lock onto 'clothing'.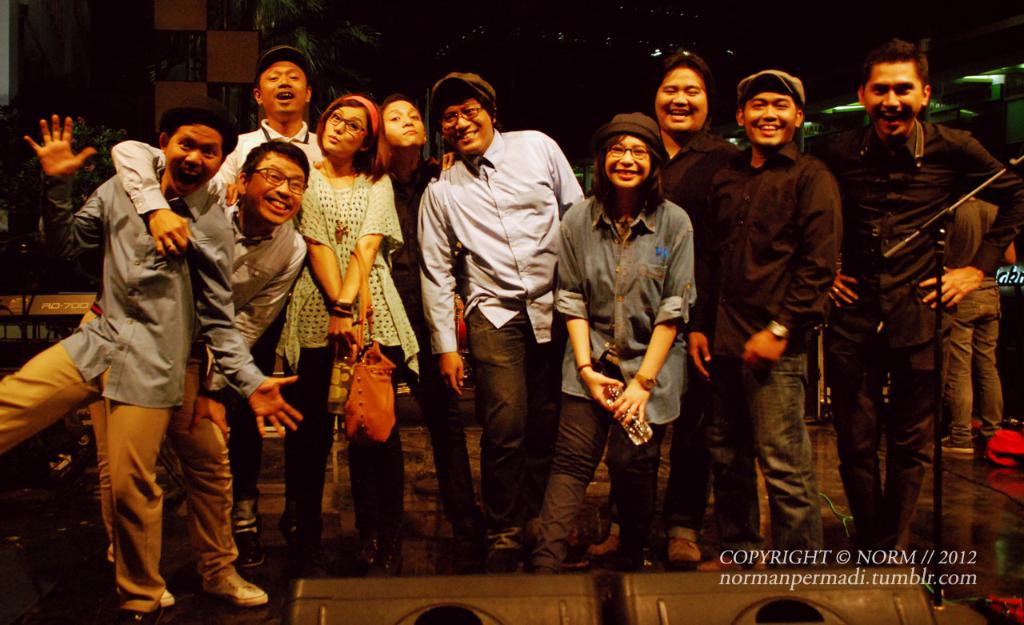
Locked: crop(843, 102, 1023, 535).
